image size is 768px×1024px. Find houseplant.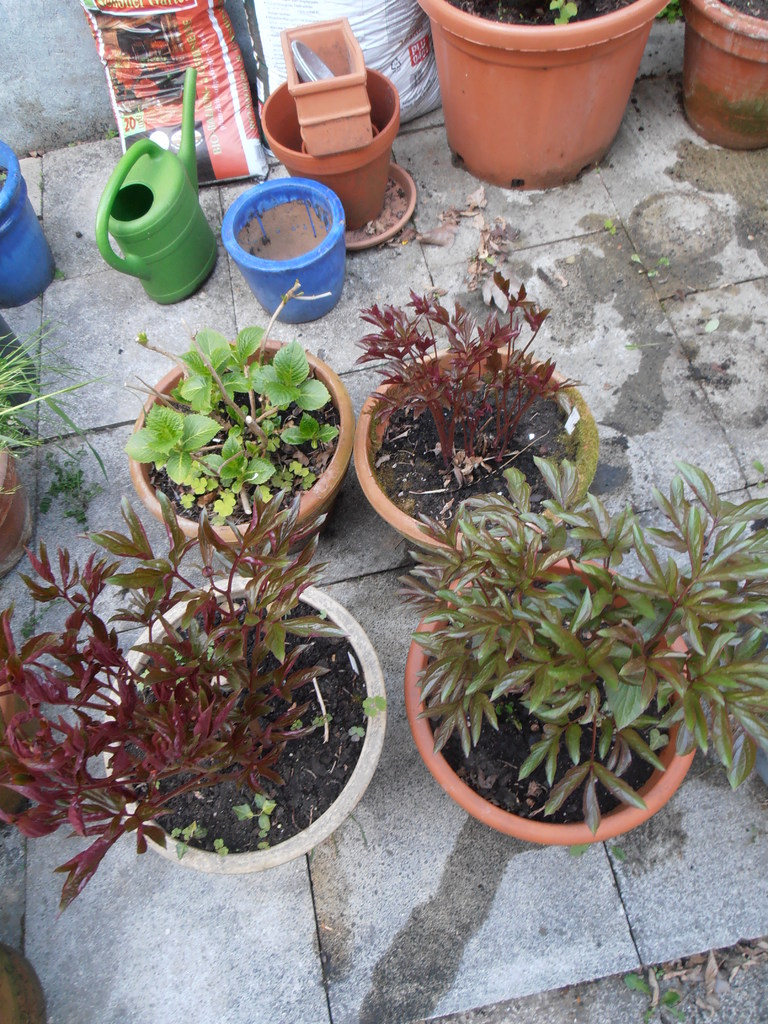
<box>401,445,767,845</box>.
